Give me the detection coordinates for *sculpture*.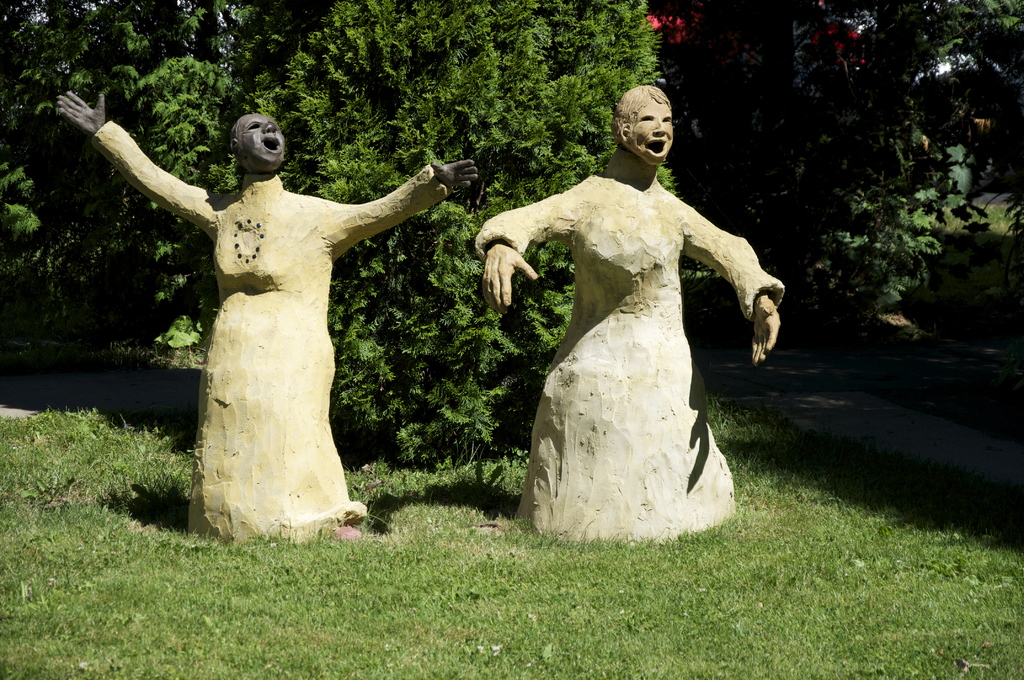
[x1=56, y1=86, x2=479, y2=545].
